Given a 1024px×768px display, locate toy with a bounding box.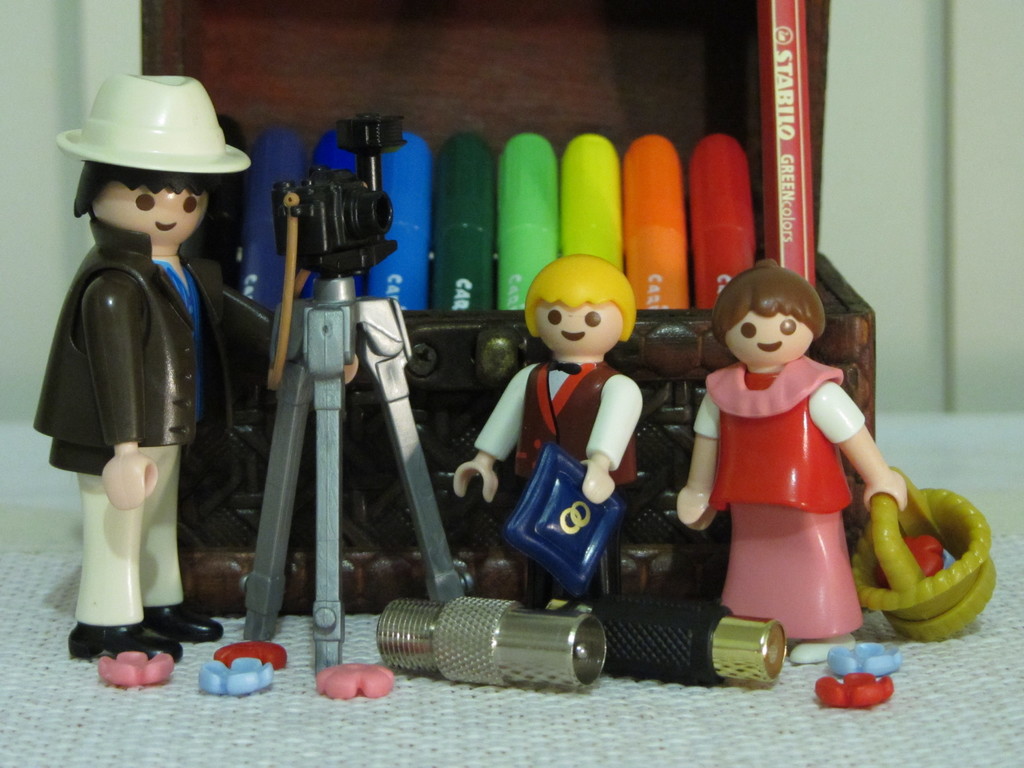
Located: 312:664:394:700.
